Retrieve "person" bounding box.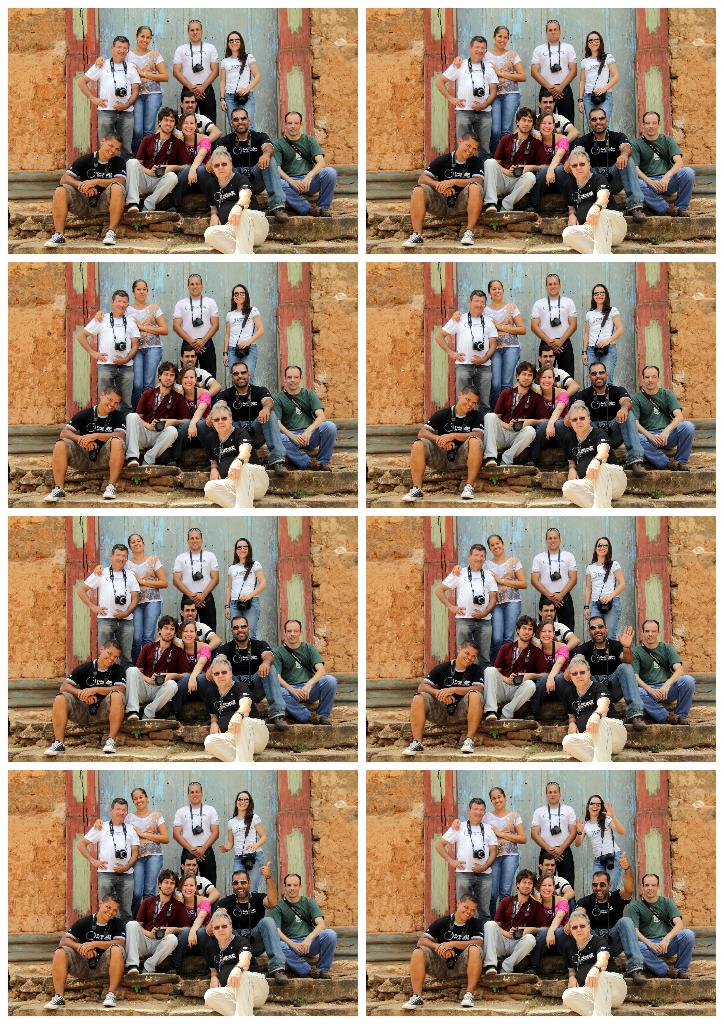
Bounding box: detection(173, 777, 220, 887).
